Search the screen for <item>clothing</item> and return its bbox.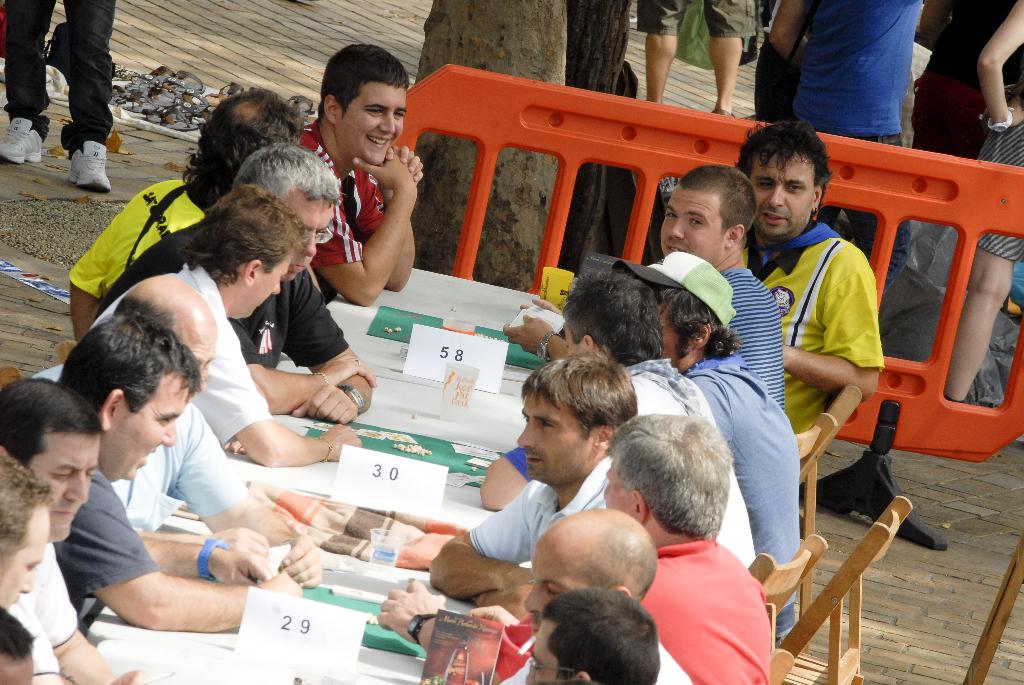
Found: [x1=622, y1=355, x2=768, y2=588].
